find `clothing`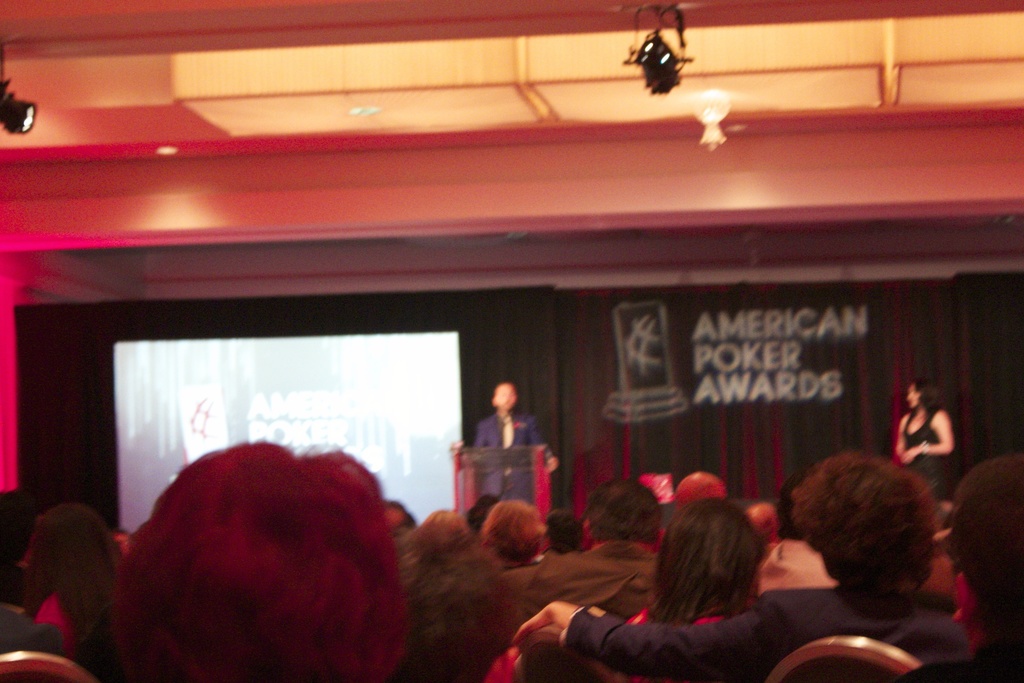
crop(472, 399, 543, 507)
